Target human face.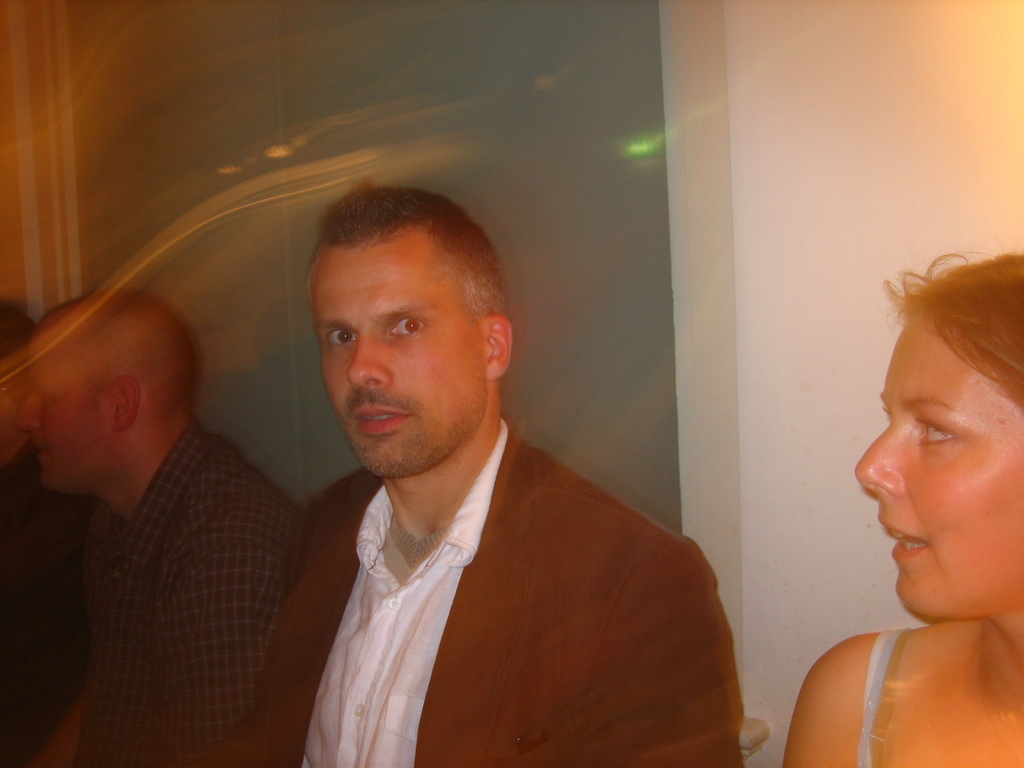
Target region: <bbox>857, 309, 1023, 621</bbox>.
